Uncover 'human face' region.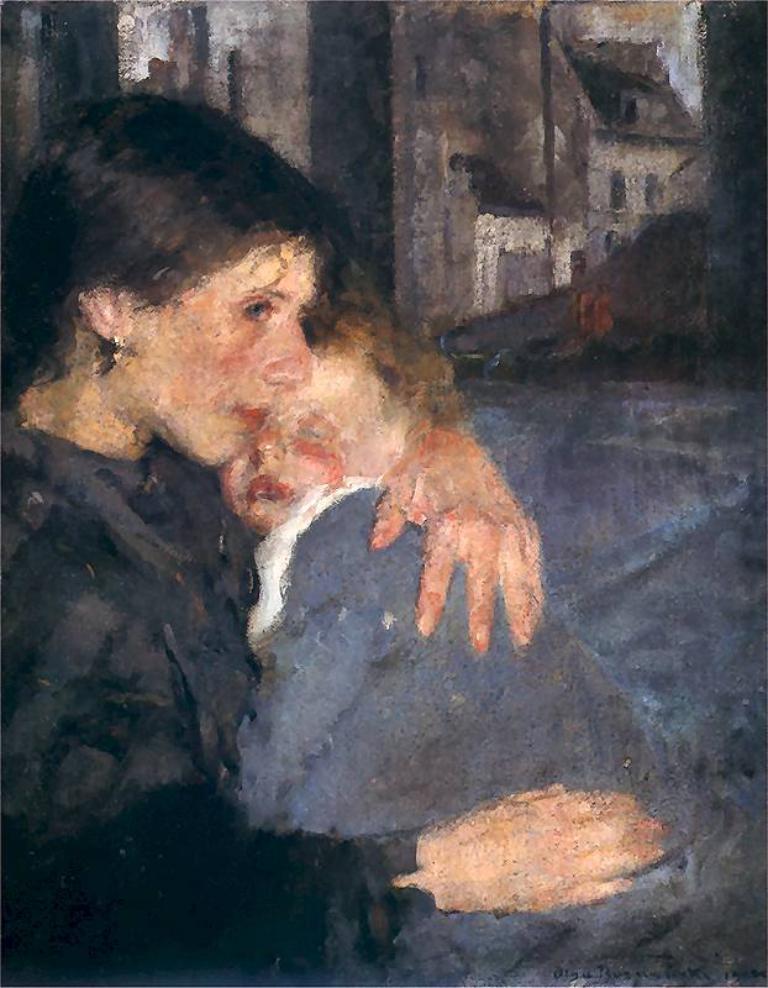
Uncovered: locate(135, 233, 307, 466).
